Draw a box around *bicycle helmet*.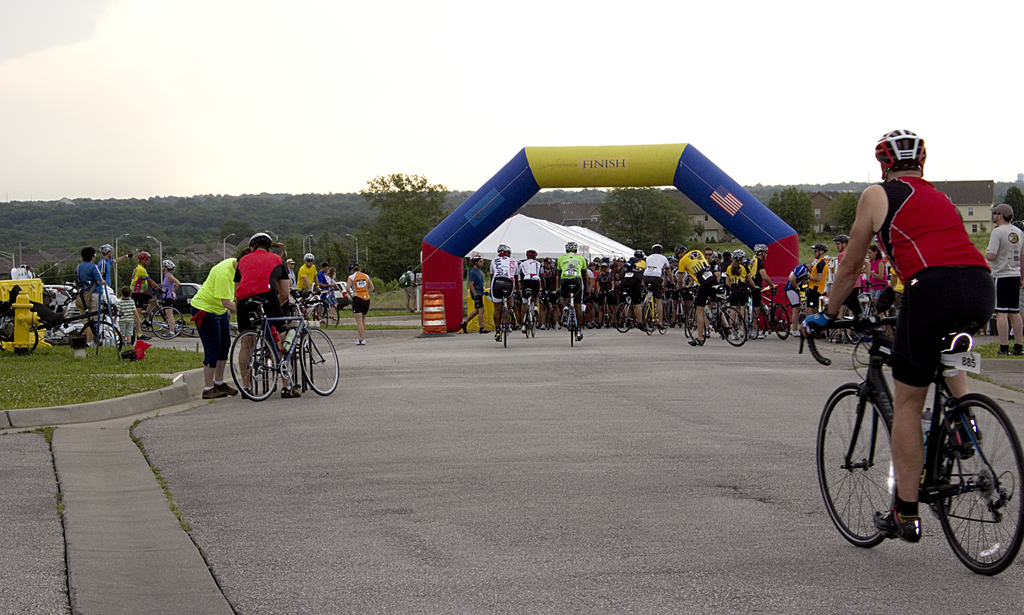
Rect(812, 244, 820, 257).
